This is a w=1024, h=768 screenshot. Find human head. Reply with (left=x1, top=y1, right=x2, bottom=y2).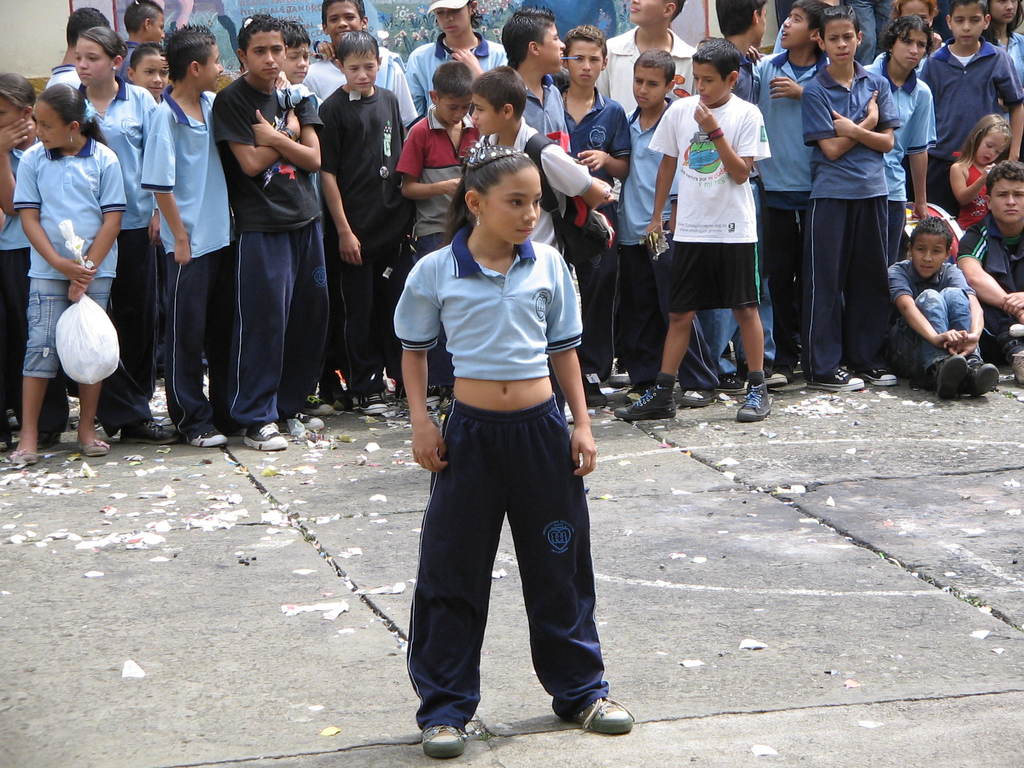
(left=817, top=4, right=861, bottom=64).
